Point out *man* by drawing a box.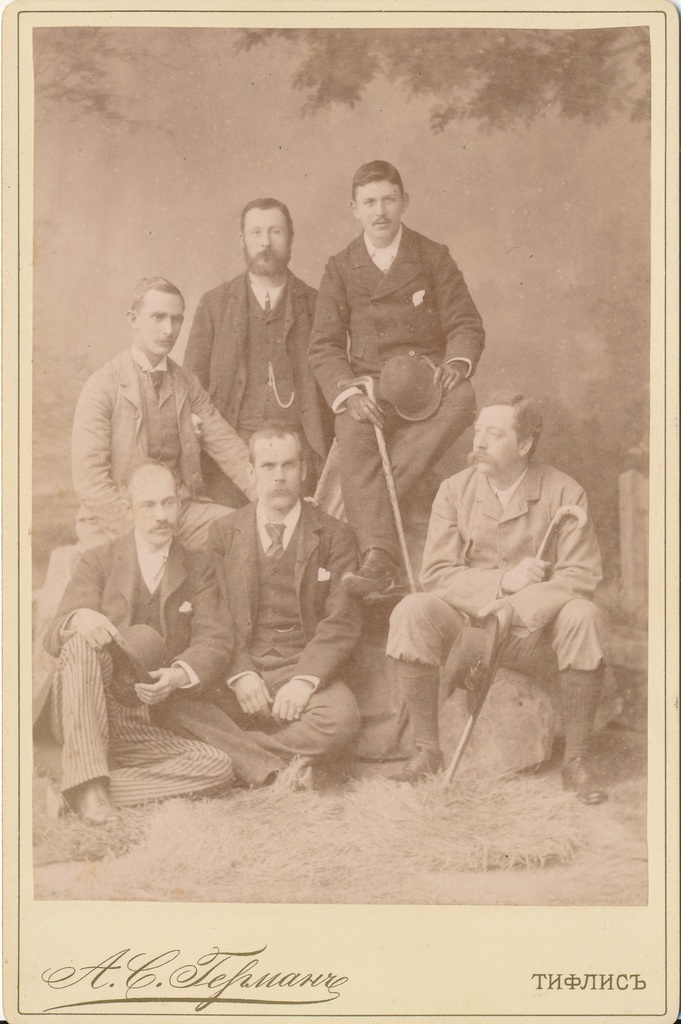
Rect(74, 277, 258, 547).
